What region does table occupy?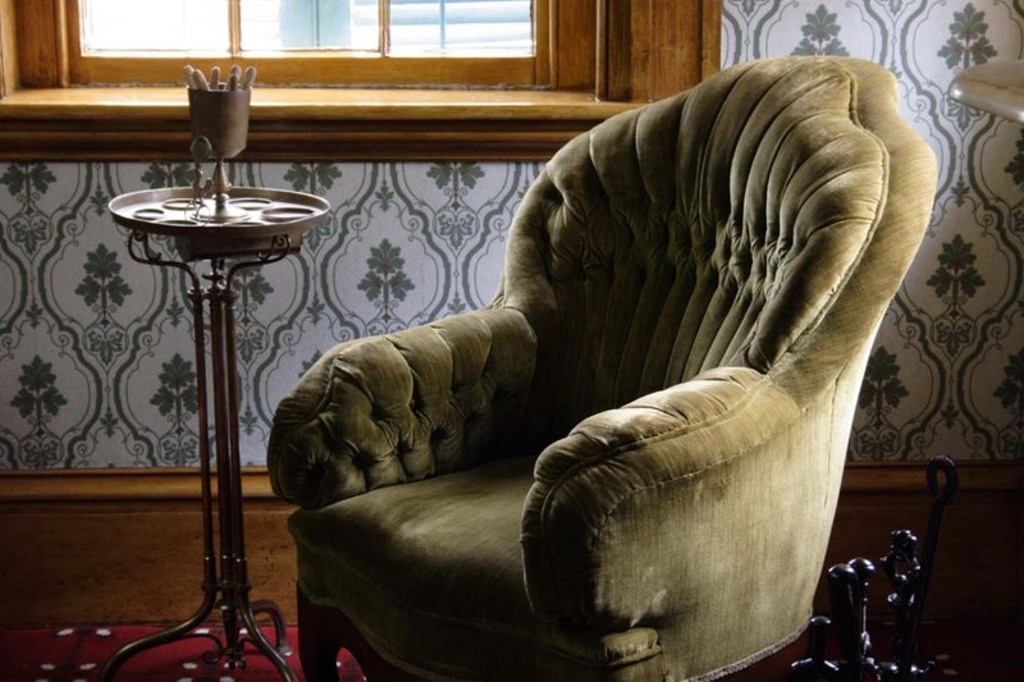
(left=104, top=188, right=330, bottom=681).
